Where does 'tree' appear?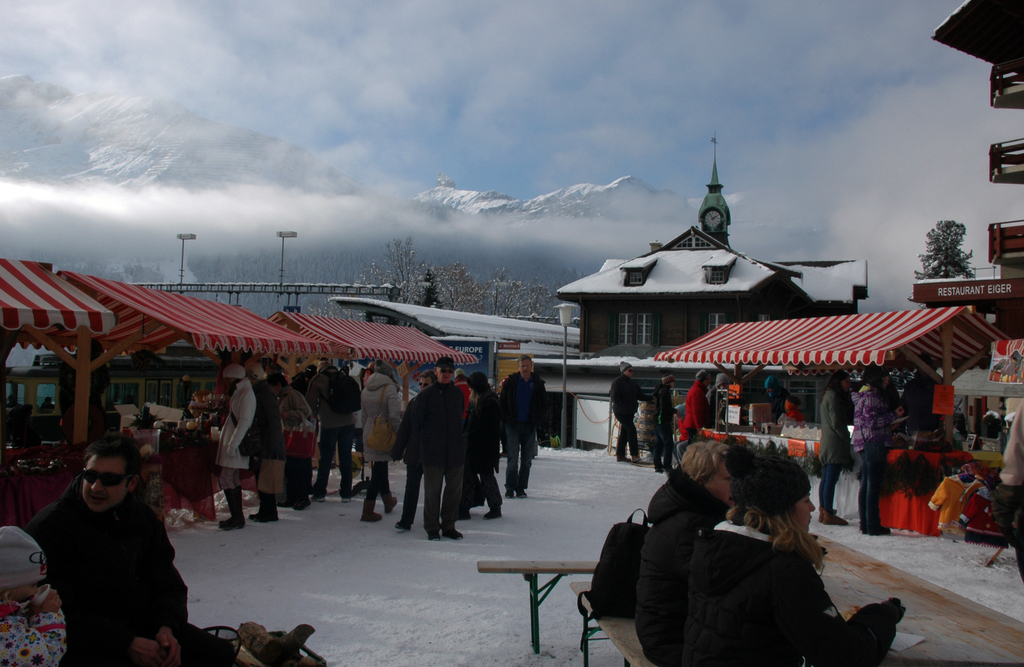
Appears at box=[511, 276, 549, 319].
